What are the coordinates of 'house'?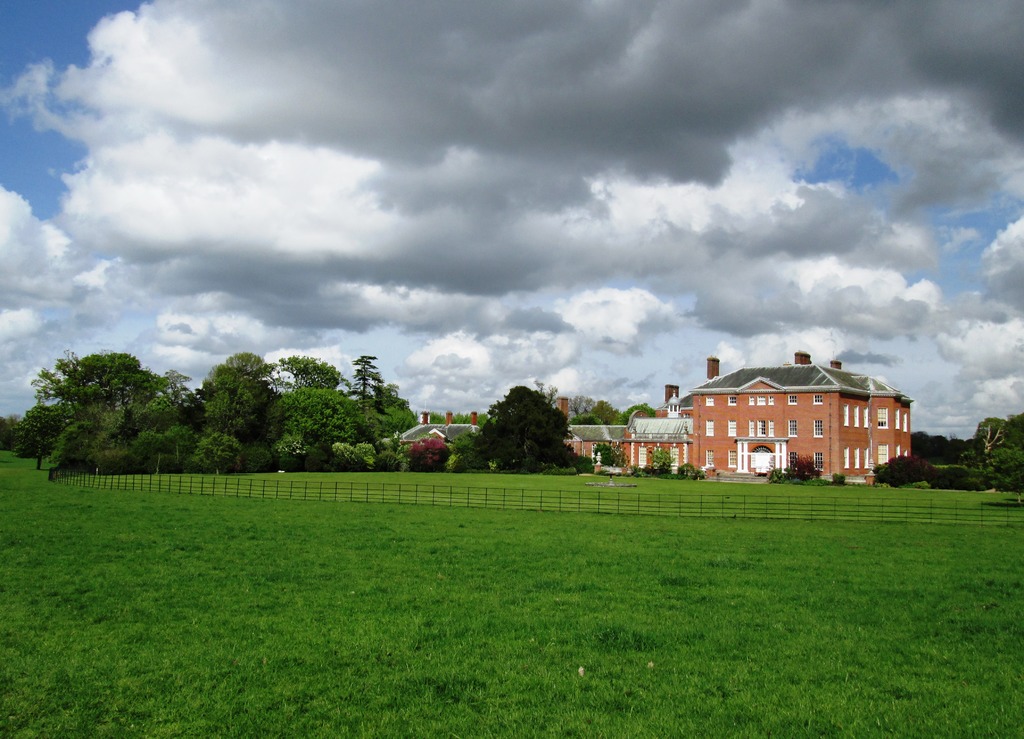
(left=625, top=345, right=870, bottom=479).
